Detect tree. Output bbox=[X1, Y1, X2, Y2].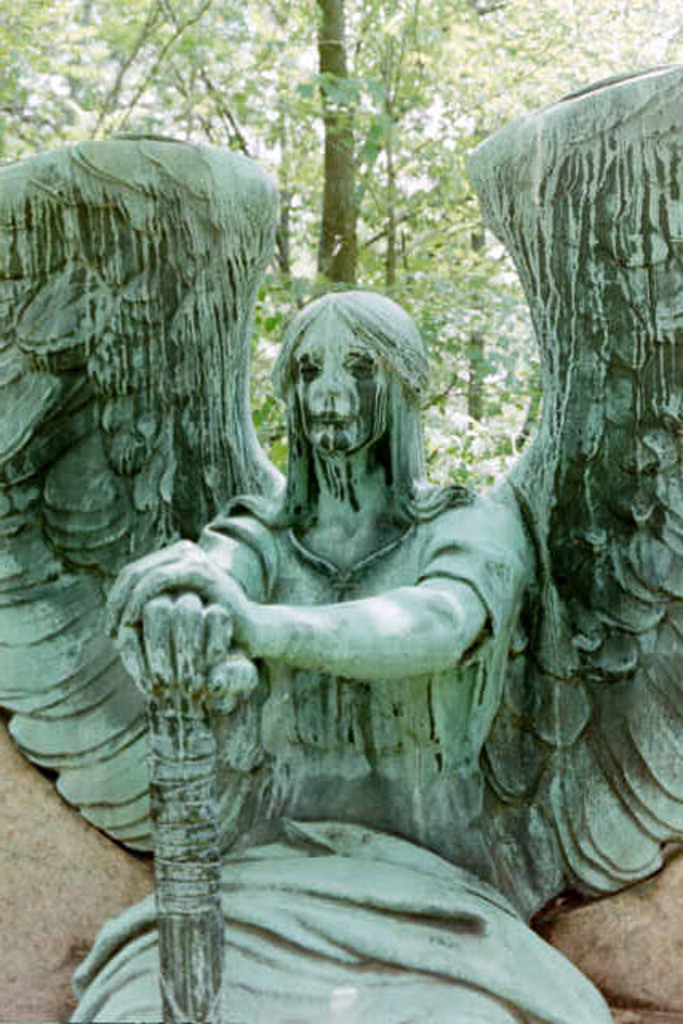
bbox=[0, 0, 682, 492].
